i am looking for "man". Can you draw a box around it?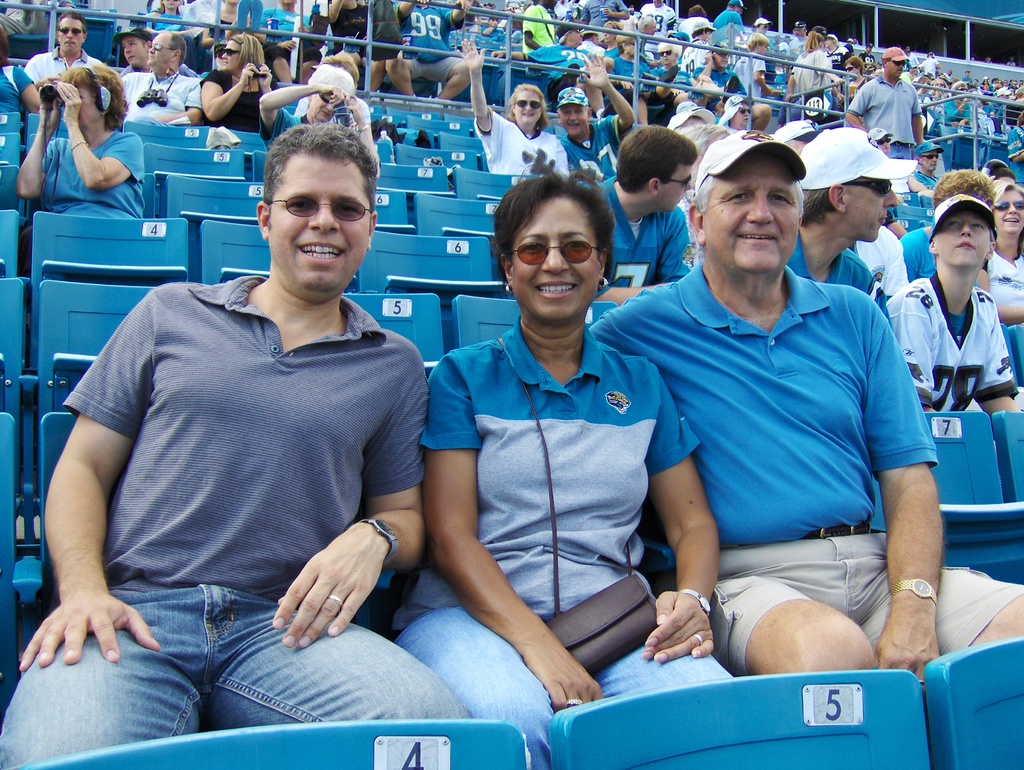
Sure, the bounding box is l=26, t=11, r=105, b=90.
